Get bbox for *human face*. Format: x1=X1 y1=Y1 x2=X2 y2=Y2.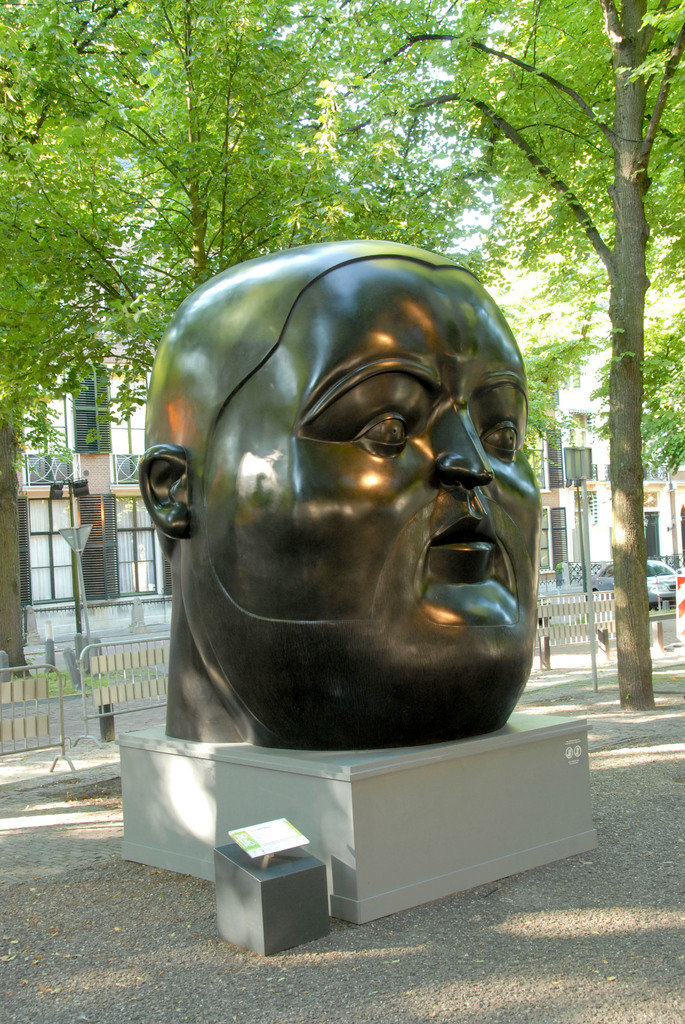
x1=193 y1=252 x2=543 y2=623.
